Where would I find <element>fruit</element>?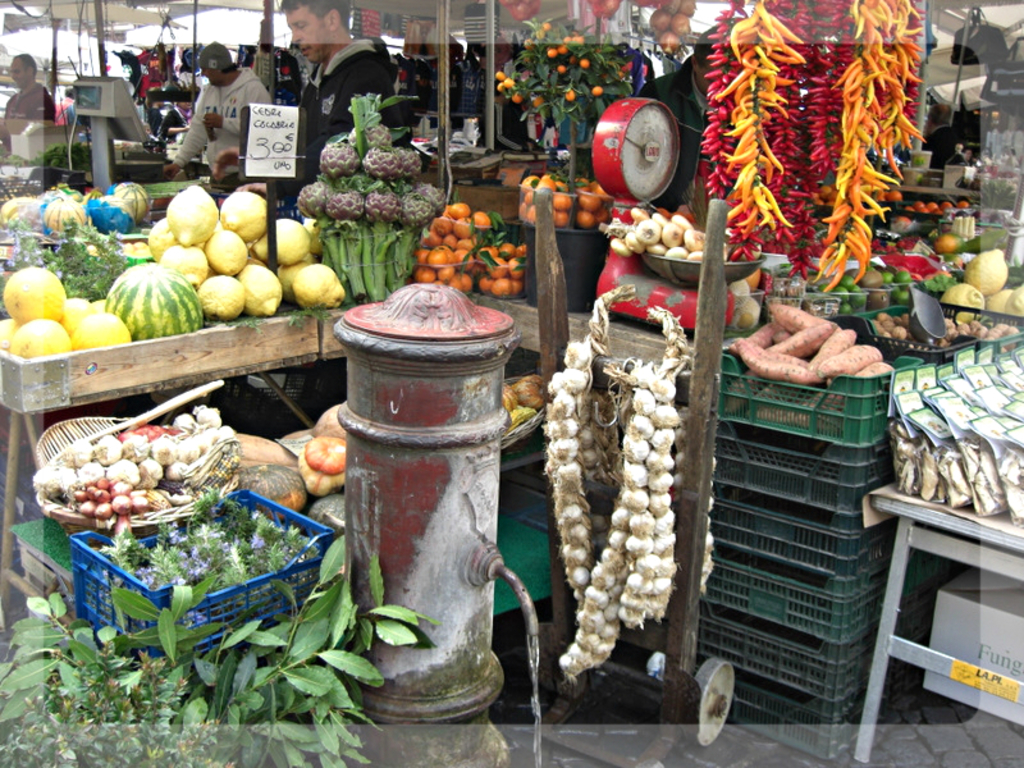
At <region>556, 64, 568, 74</region>.
